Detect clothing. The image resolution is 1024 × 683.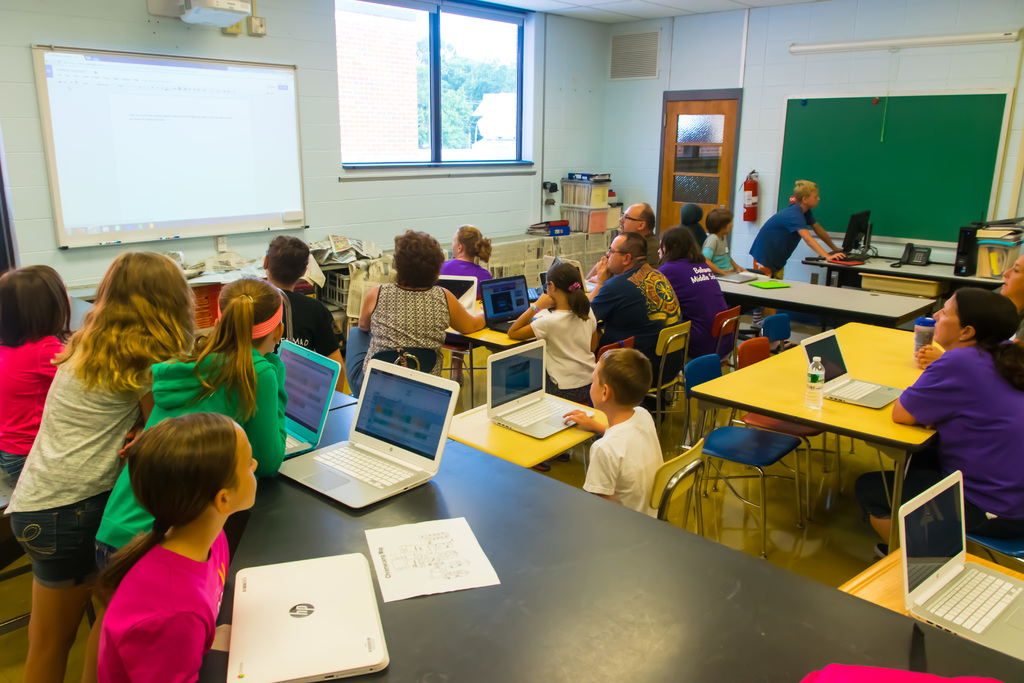
[442, 256, 492, 322].
